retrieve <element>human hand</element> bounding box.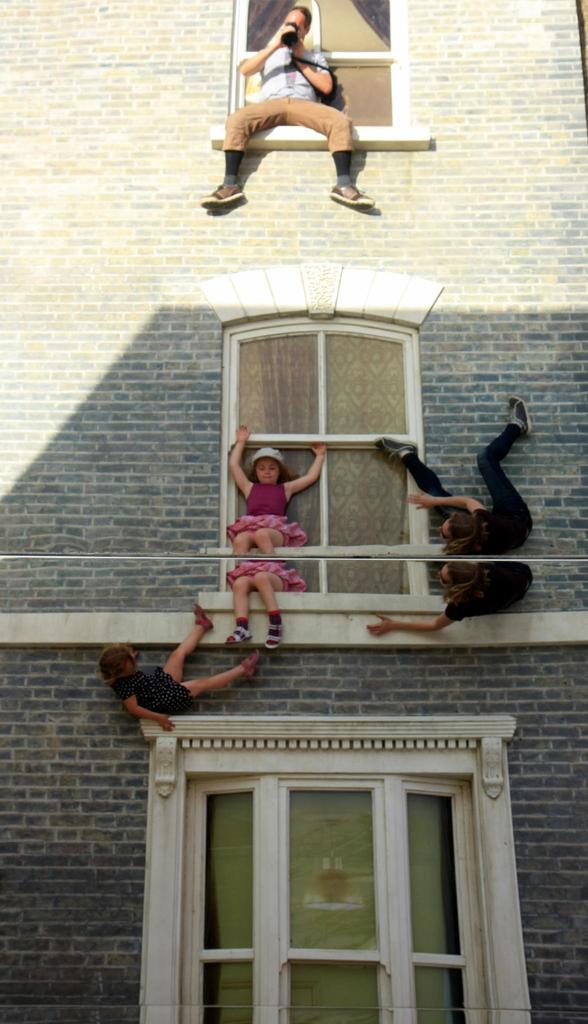
Bounding box: (157,714,176,733).
